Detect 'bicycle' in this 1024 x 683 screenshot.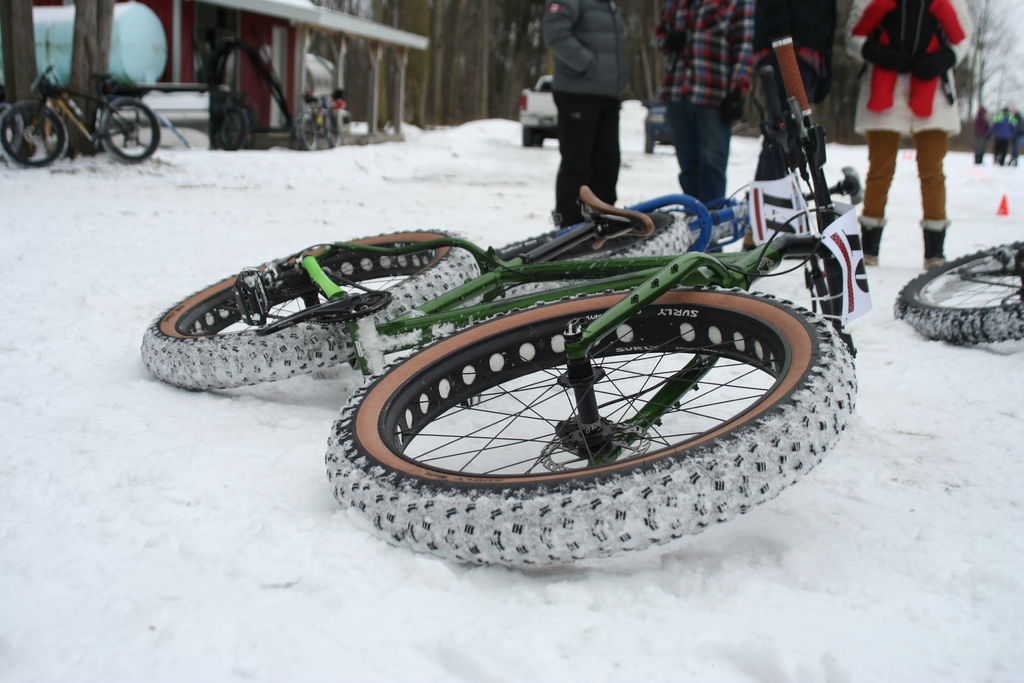
Detection: x1=0, y1=62, x2=161, y2=168.
